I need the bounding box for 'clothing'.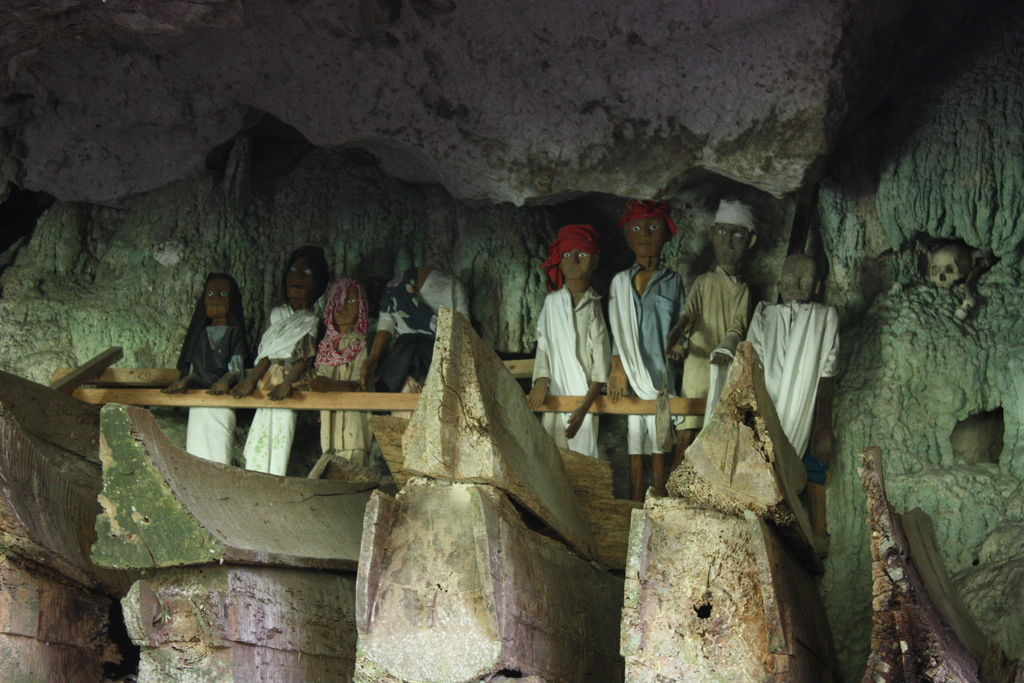
Here it is: 614/214/692/450.
